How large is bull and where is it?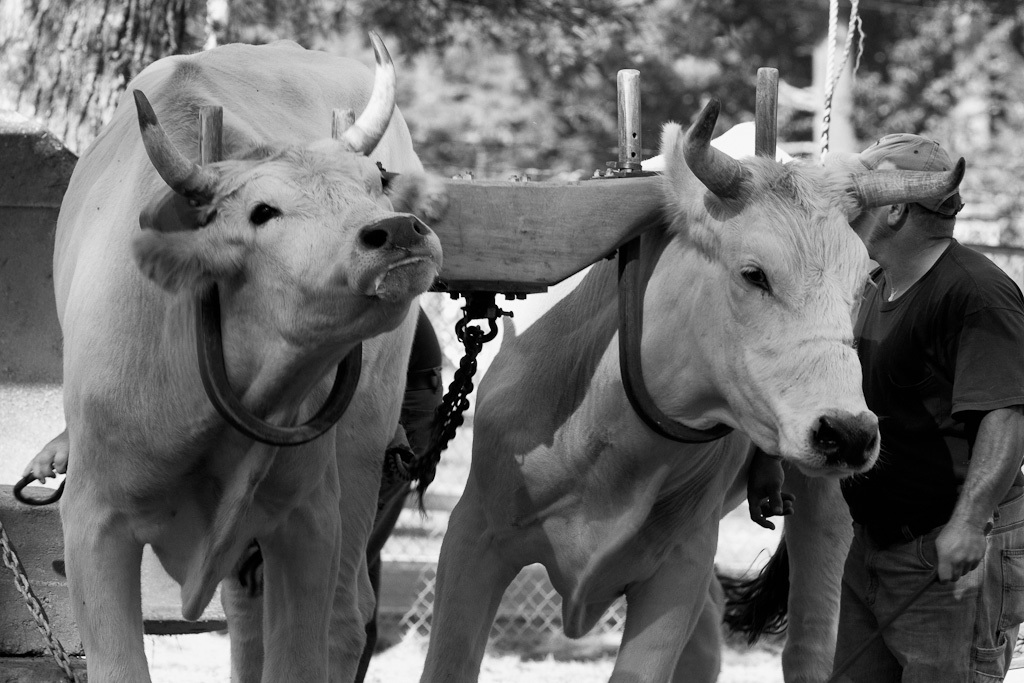
Bounding box: detection(47, 24, 450, 682).
